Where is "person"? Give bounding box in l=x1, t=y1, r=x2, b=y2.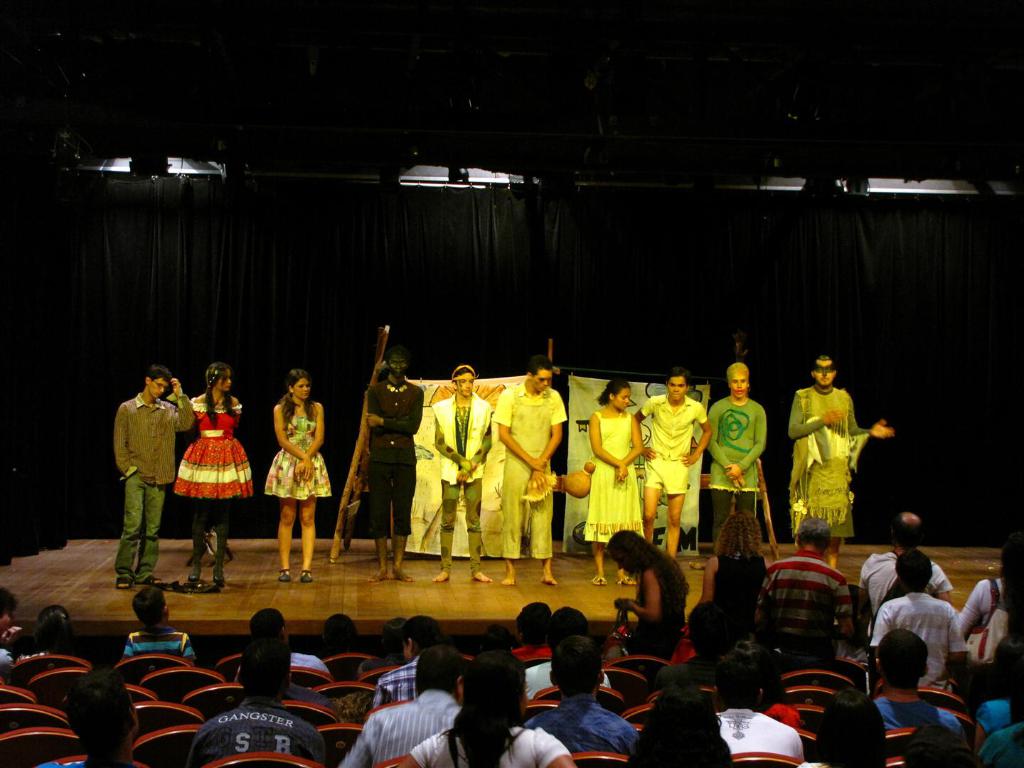
l=493, t=361, r=571, b=586.
